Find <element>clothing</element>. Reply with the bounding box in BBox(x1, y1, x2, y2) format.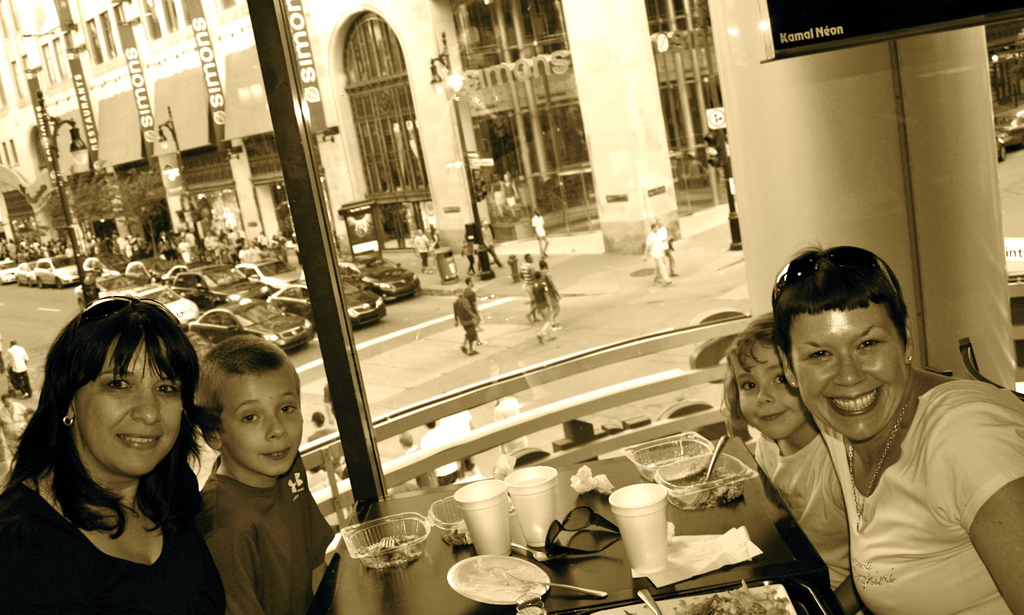
BBox(5, 344, 34, 399).
